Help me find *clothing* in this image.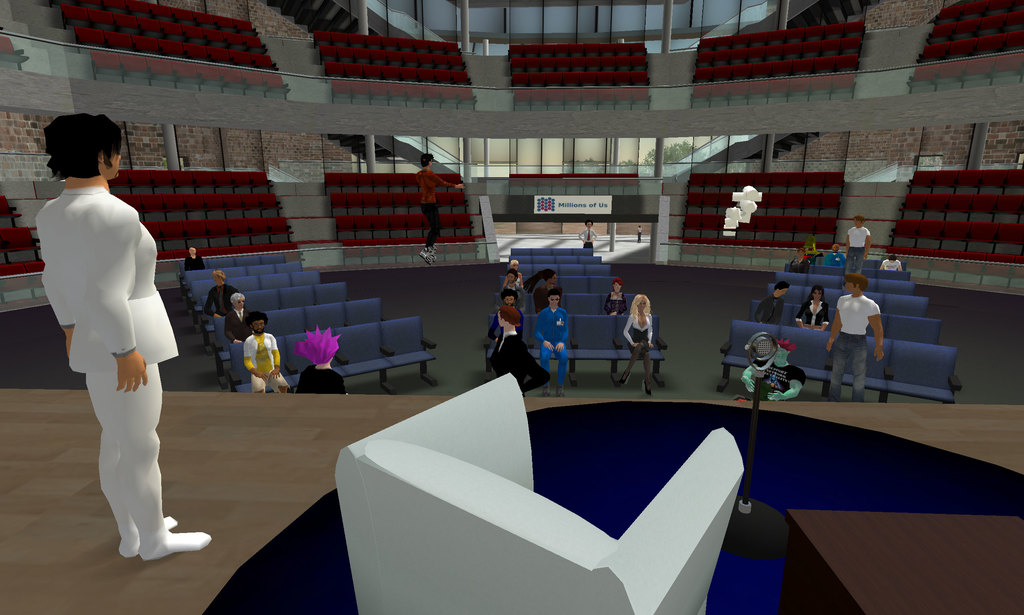
Found it: x1=489 y1=330 x2=548 y2=396.
